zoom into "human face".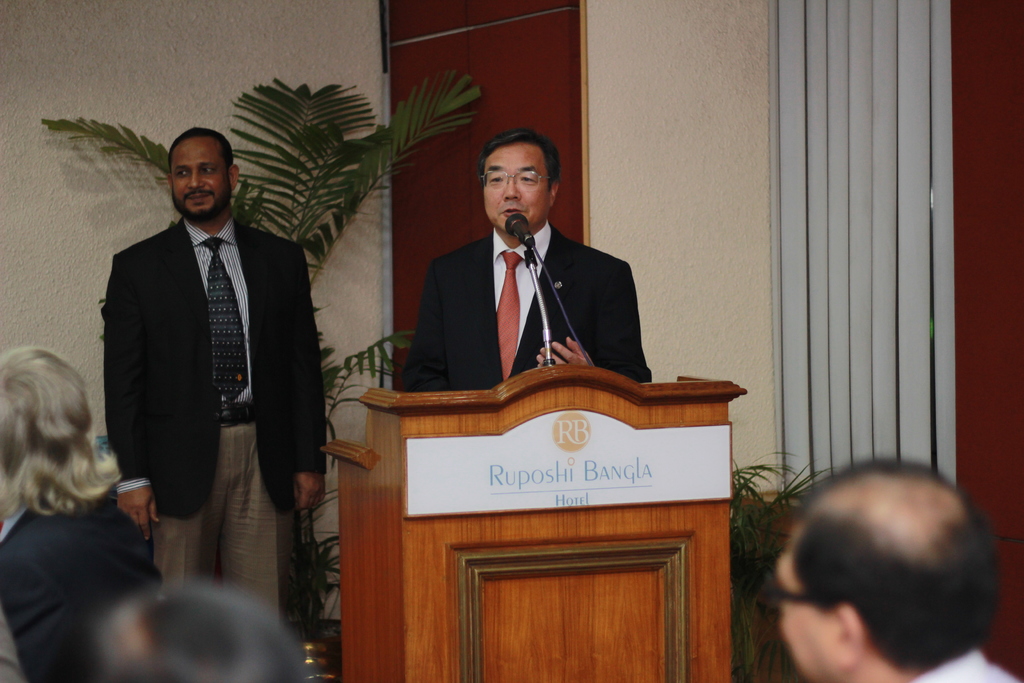
Zoom target: left=776, top=547, right=836, bottom=682.
